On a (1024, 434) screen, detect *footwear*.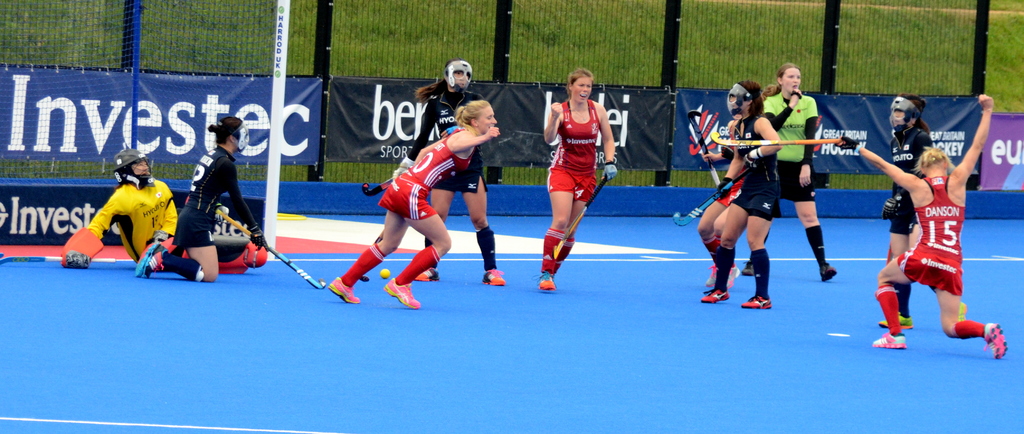
479,268,504,286.
